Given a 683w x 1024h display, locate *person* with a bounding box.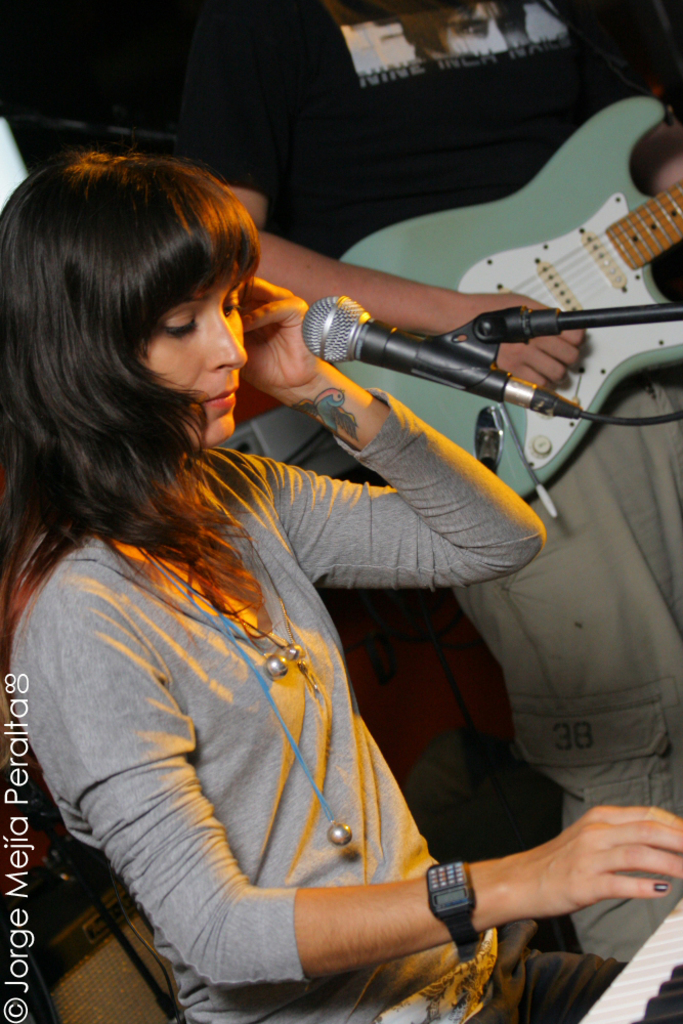
Located: (left=89, top=0, right=682, bottom=958).
